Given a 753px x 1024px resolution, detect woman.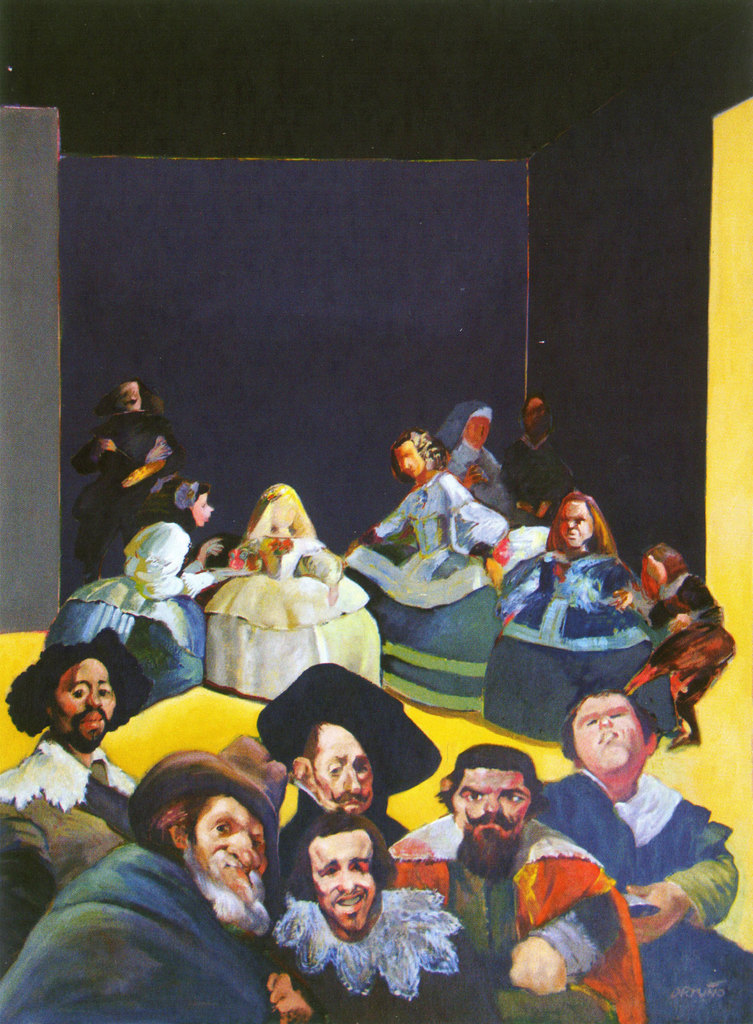
(499, 477, 668, 731).
